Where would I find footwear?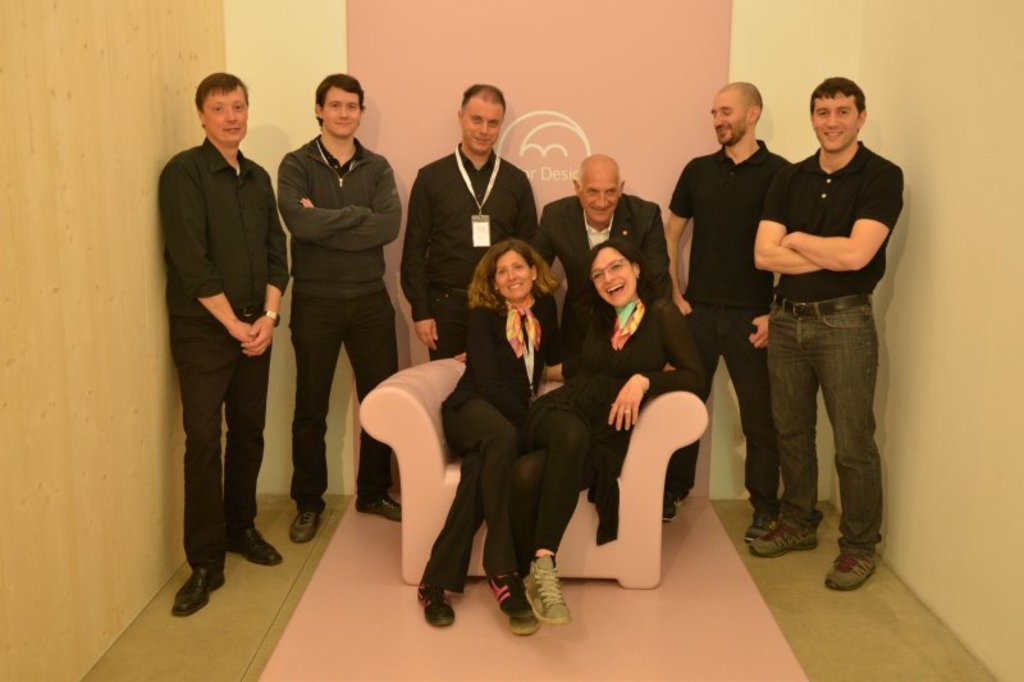
At locate(490, 572, 526, 613).
